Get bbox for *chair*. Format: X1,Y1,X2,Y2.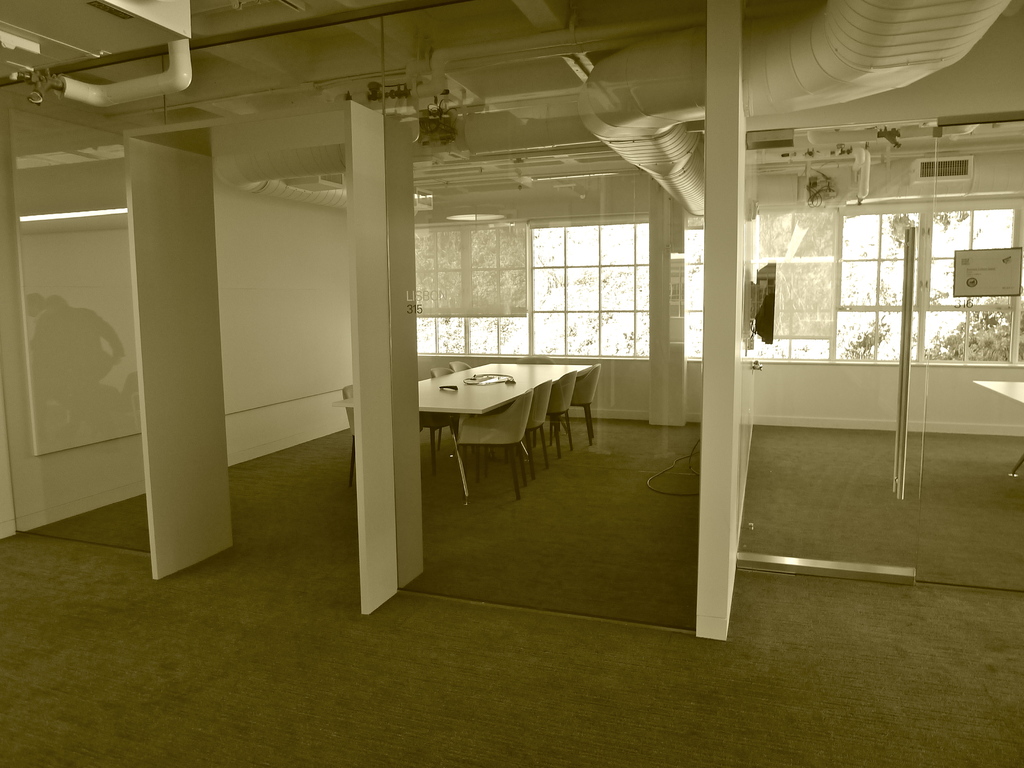
452,388,534,499.
